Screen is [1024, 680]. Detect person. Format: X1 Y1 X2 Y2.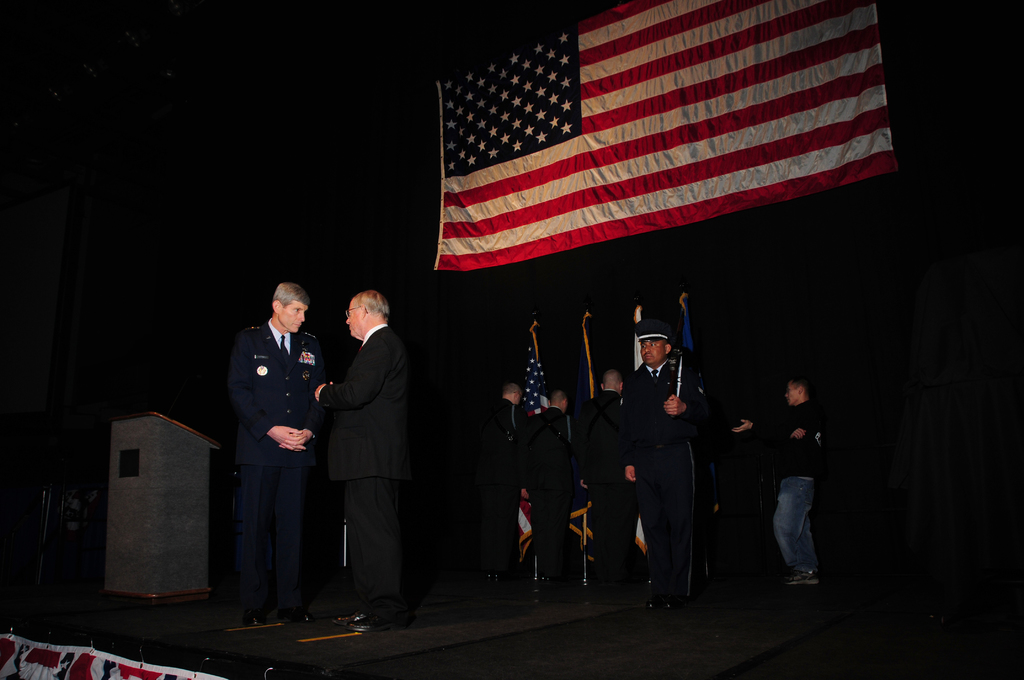
310 287 415 638.
